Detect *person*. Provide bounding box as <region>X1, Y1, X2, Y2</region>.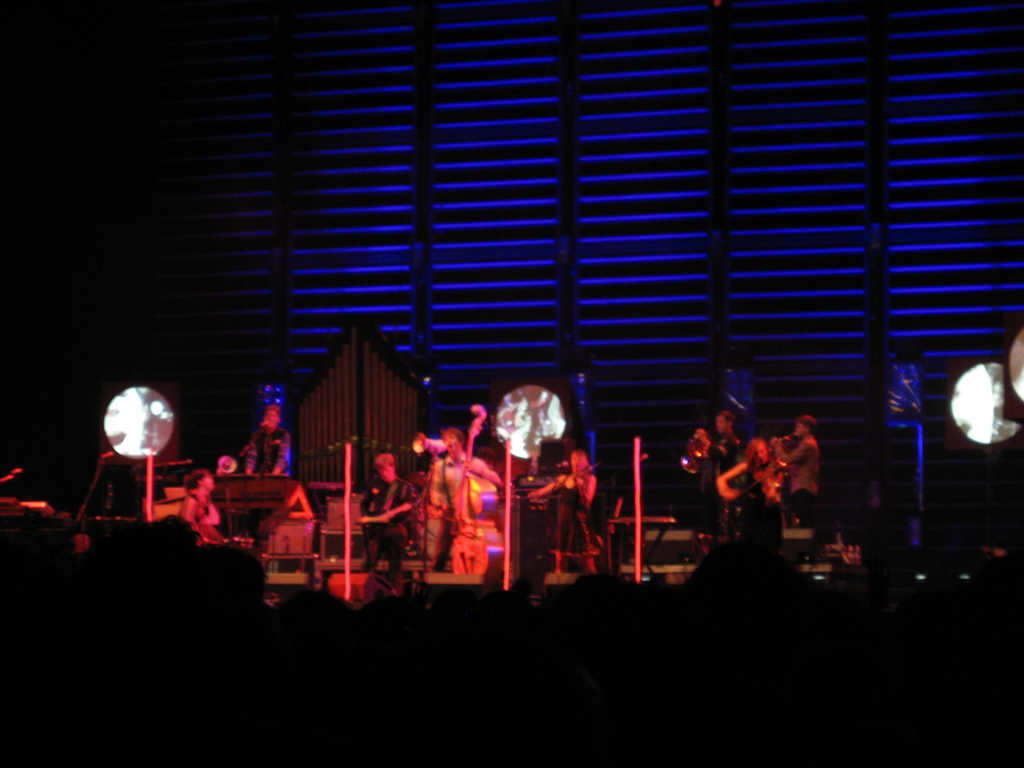
<region>521, 438, 600, 586</region>.
